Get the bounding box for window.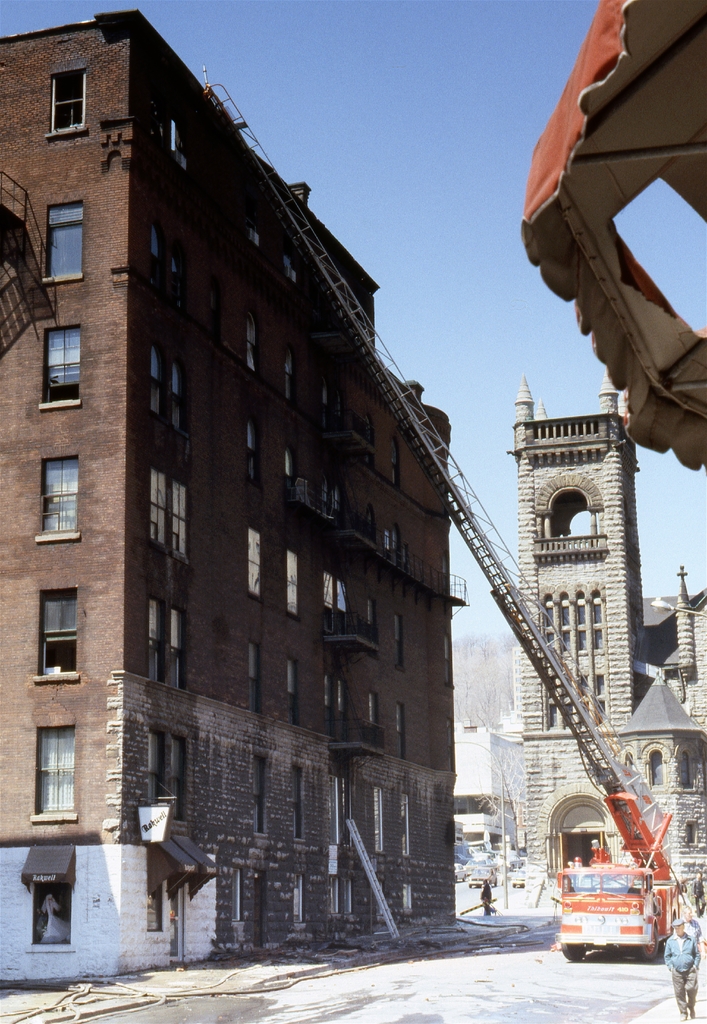
(38, 451, 79, 541).
